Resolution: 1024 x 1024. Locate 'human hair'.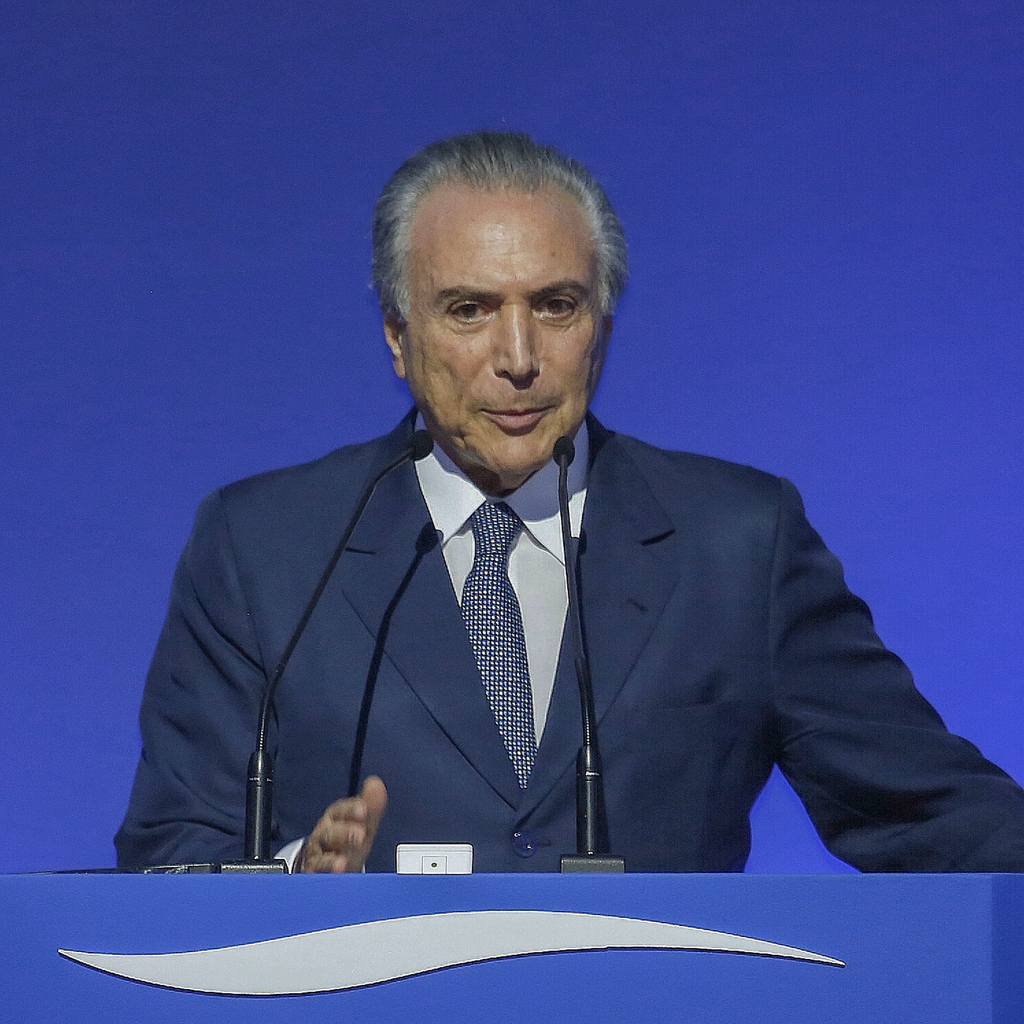
(x1=371, y1=135, x2=618, y2=375).
